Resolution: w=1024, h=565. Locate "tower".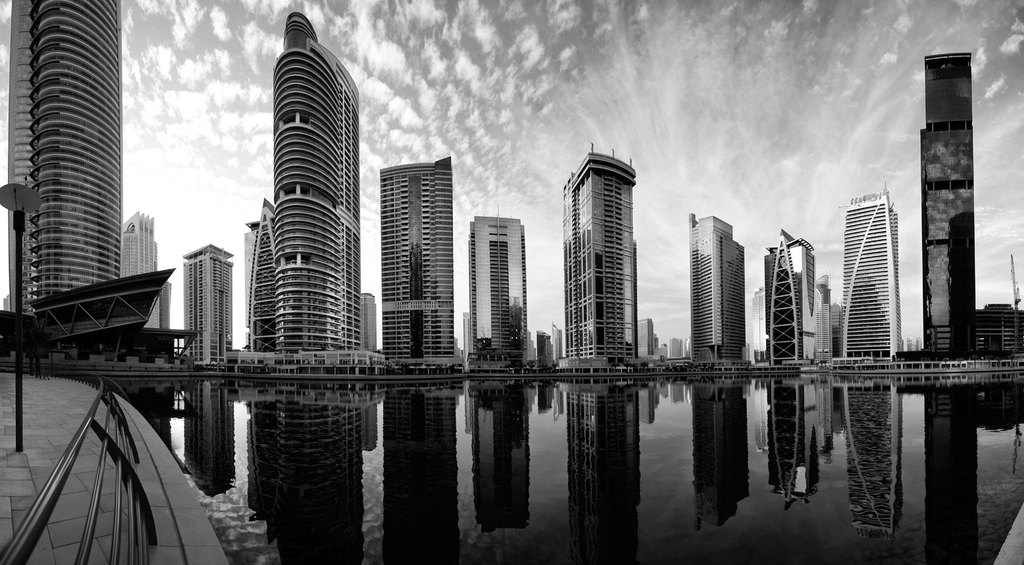
bbox=(245, 201, 277, 348).
